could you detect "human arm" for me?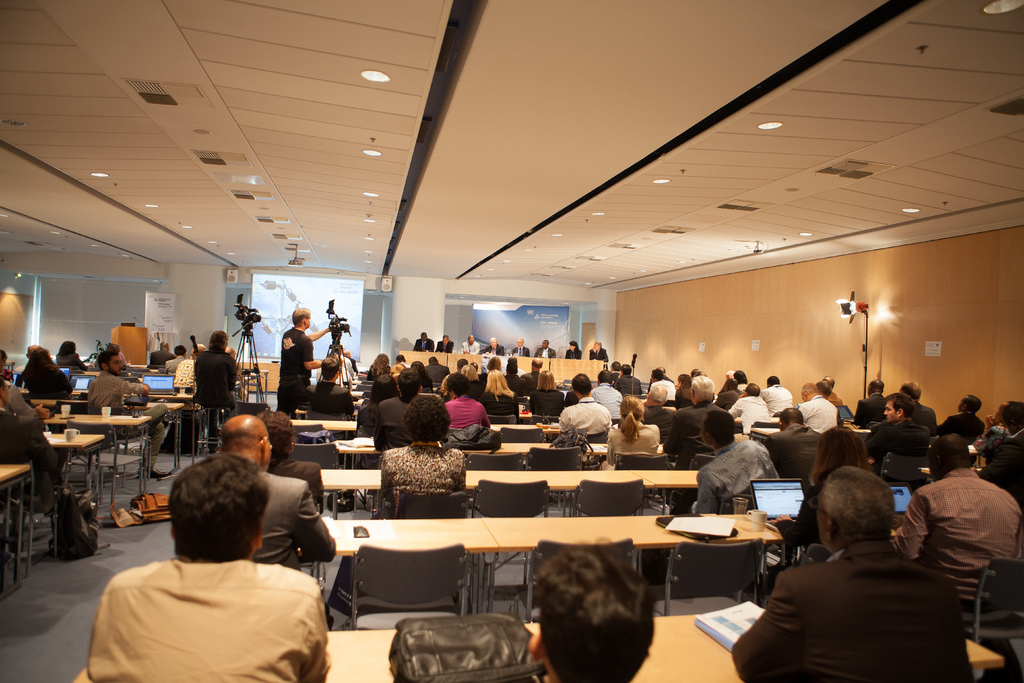
Detection result: box=[887, 488, 931, 562].
